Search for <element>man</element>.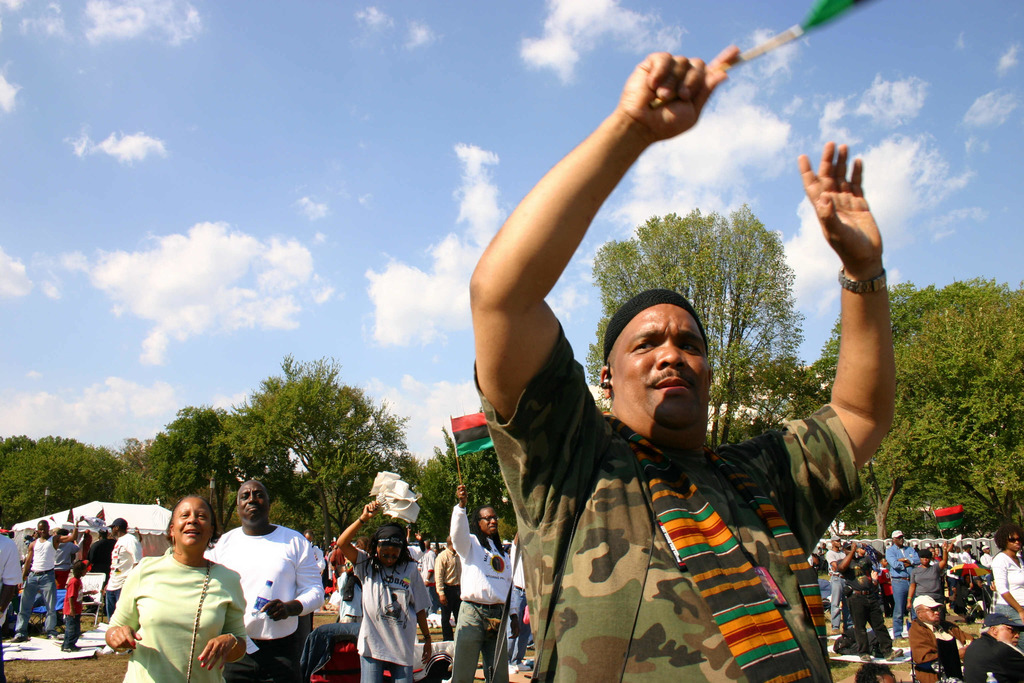
Found at (204,477,326,682).
